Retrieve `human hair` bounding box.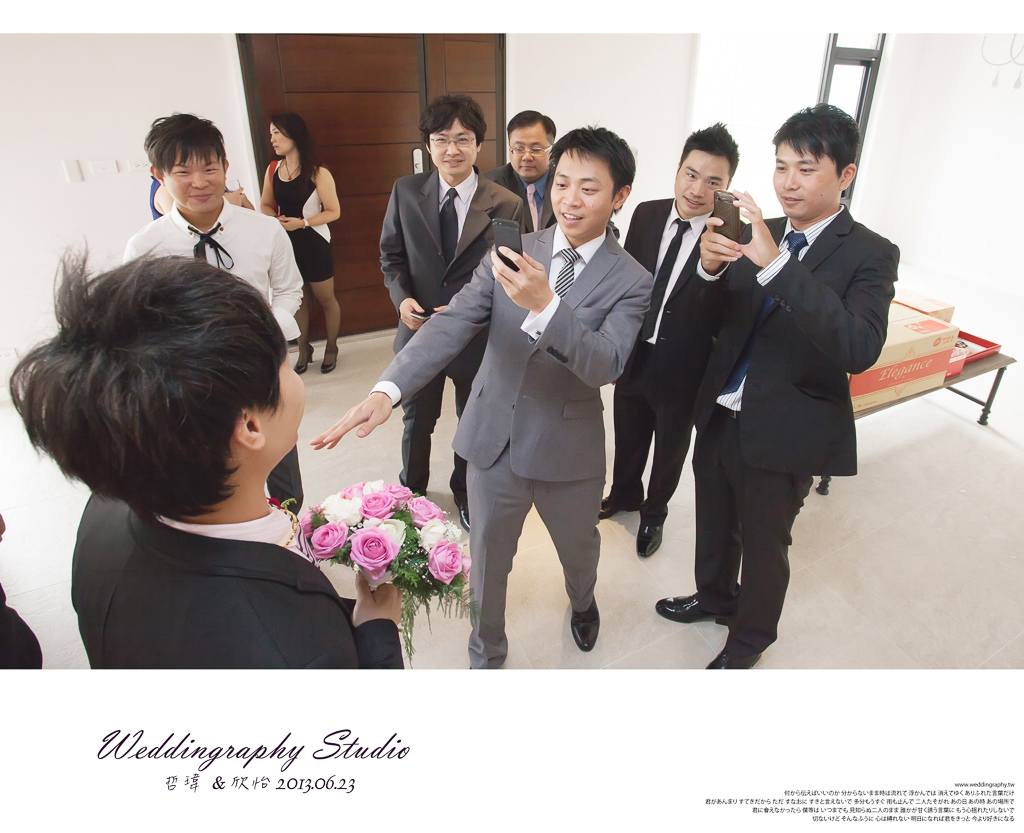
Bounding box: {"left": 270, "top": 113, "right": 322, "bottom": 186}.
